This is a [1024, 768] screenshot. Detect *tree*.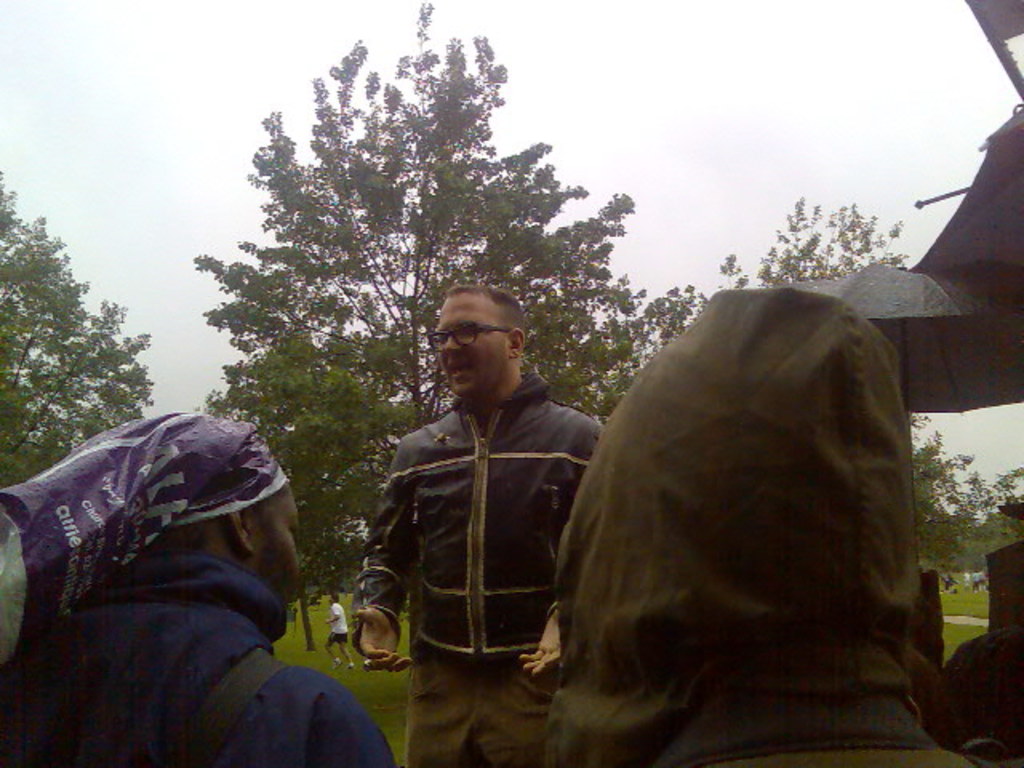
crop(0, 160, 154, 494).
